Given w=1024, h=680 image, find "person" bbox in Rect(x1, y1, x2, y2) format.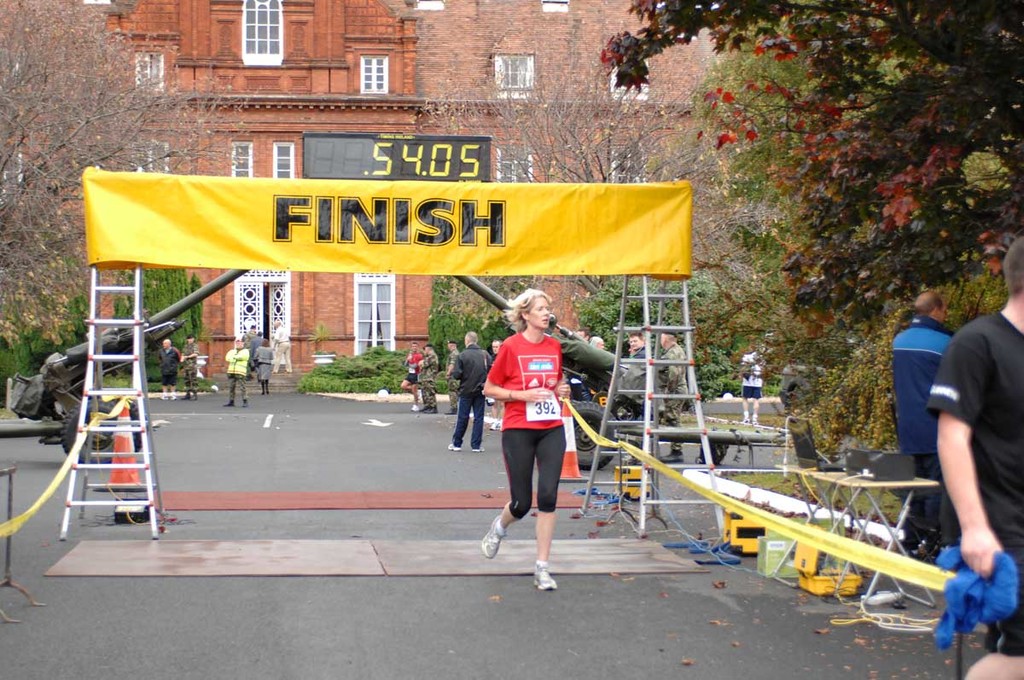
Rect(486, 273, 585, 582).
